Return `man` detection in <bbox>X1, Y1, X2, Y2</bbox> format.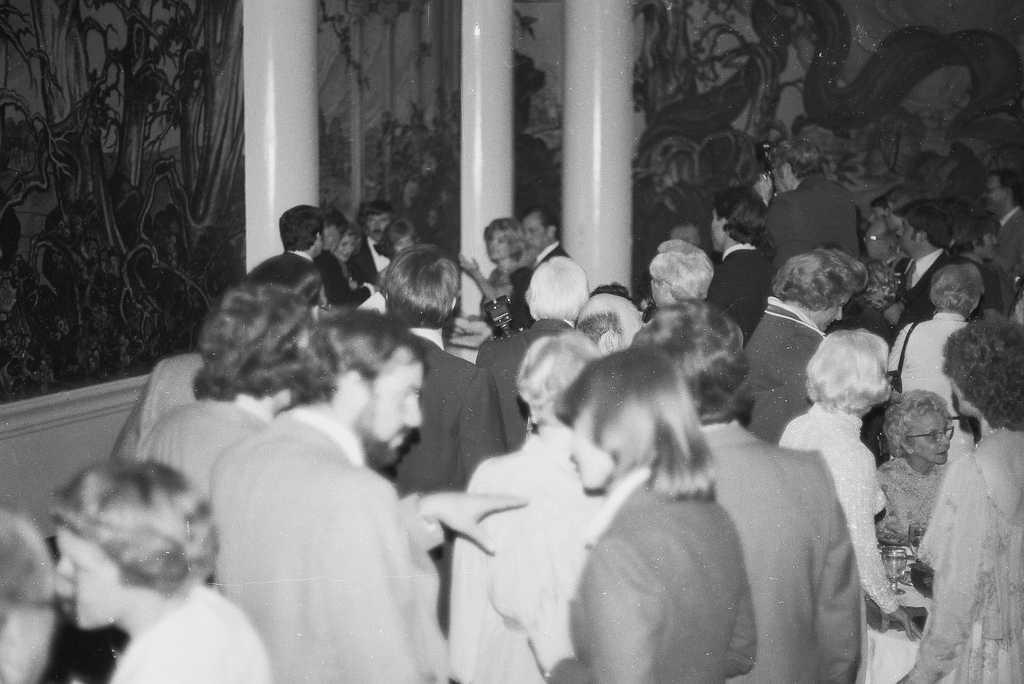
<bbox>350, 199, 399, 284</bbox>.
